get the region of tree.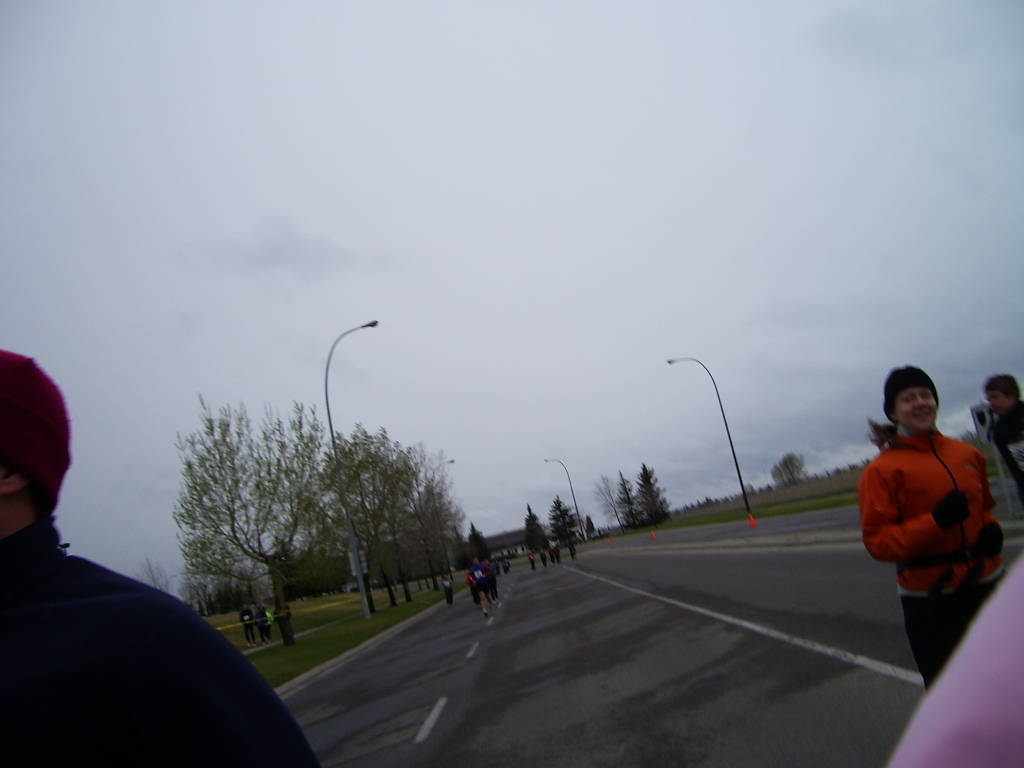
bbox=[548, 498, 577, 544].
